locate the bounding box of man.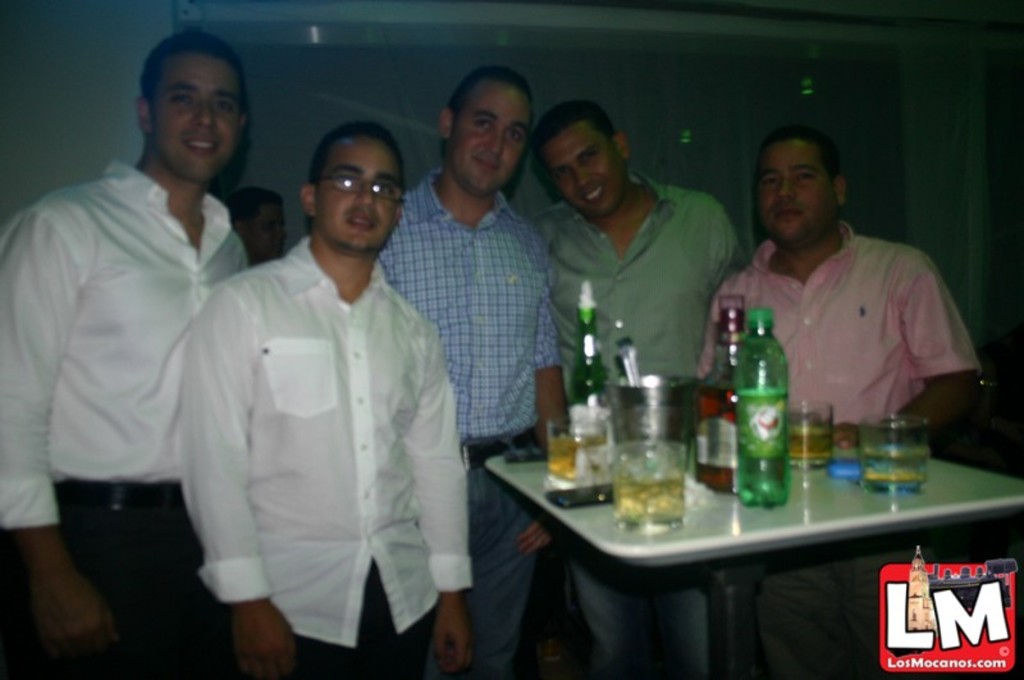
Bounding box: pyautogui.locateOnScreen(165, 76, 471, 668).
